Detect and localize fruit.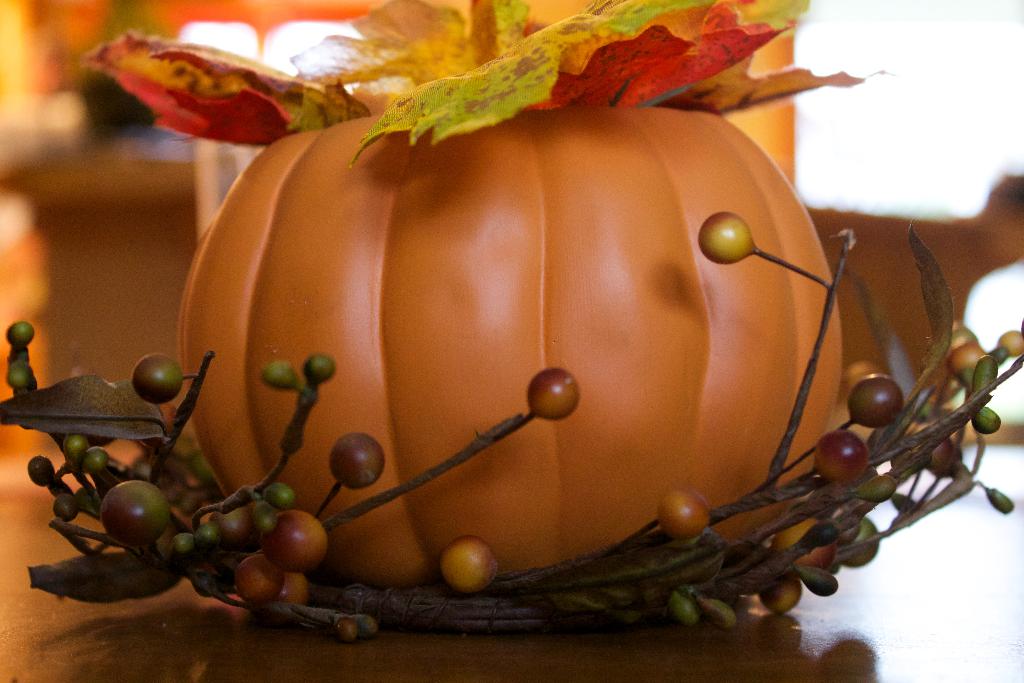
Localized at [435, 538, 499, 598].
